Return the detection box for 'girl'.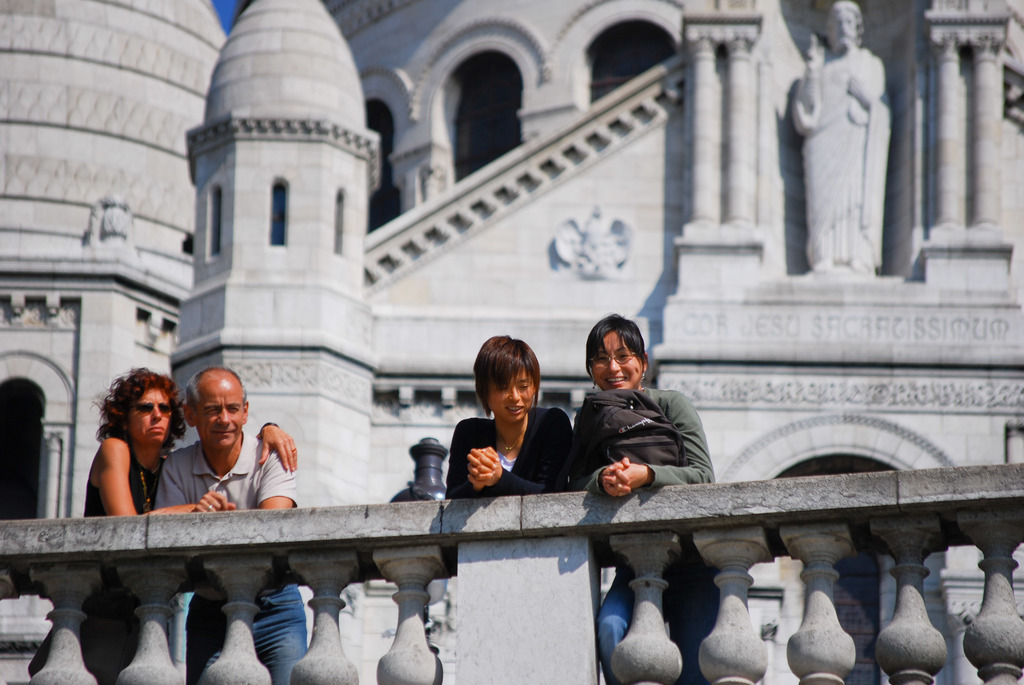
(x1=568, y1=312, x2=739, y2=684).
